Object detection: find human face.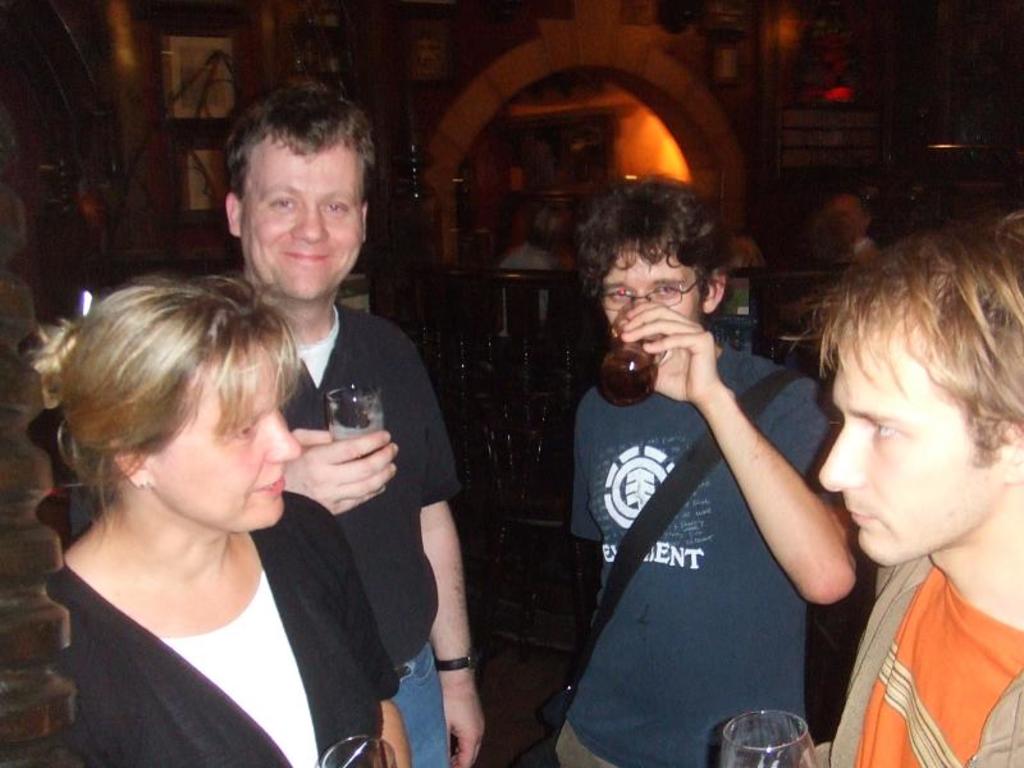
Rect(238, 138, 358, 300).
